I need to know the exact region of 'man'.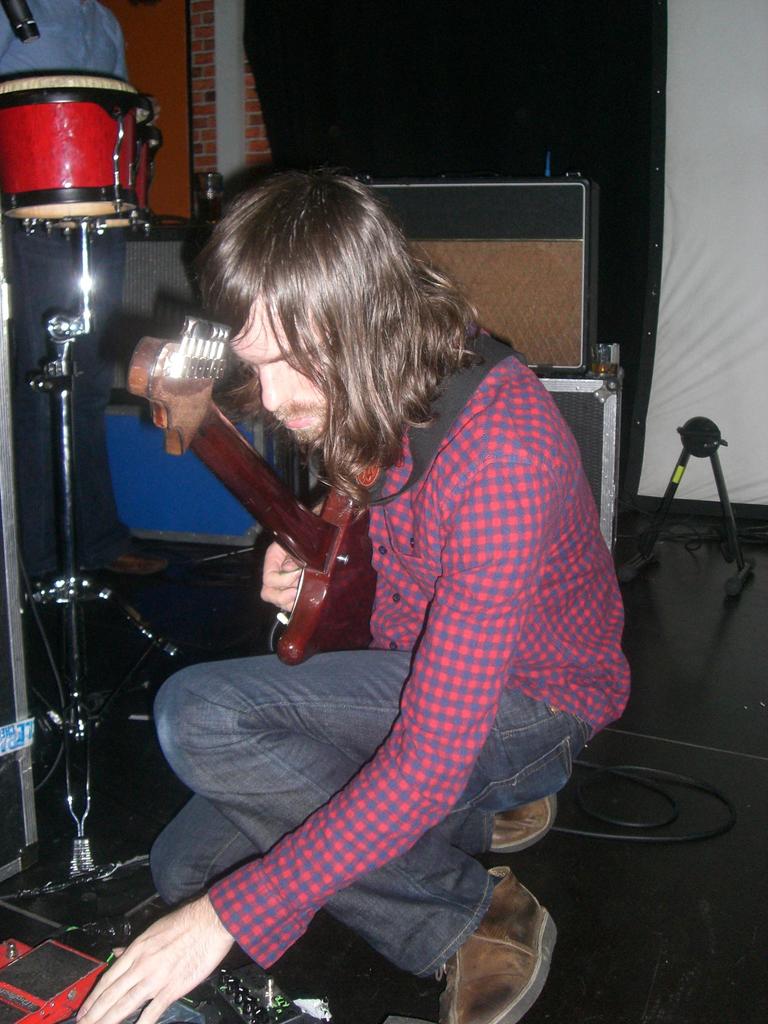
Region: [105, 150, 652, 956].
